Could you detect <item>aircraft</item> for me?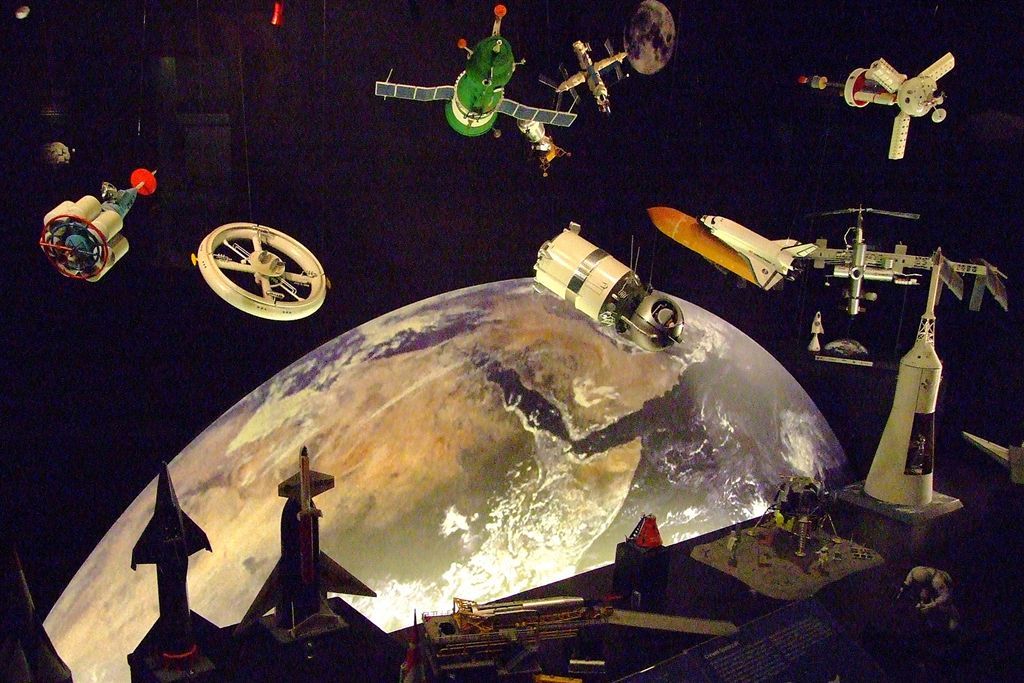
Detection result: locate(136, 461, 249, 682).
